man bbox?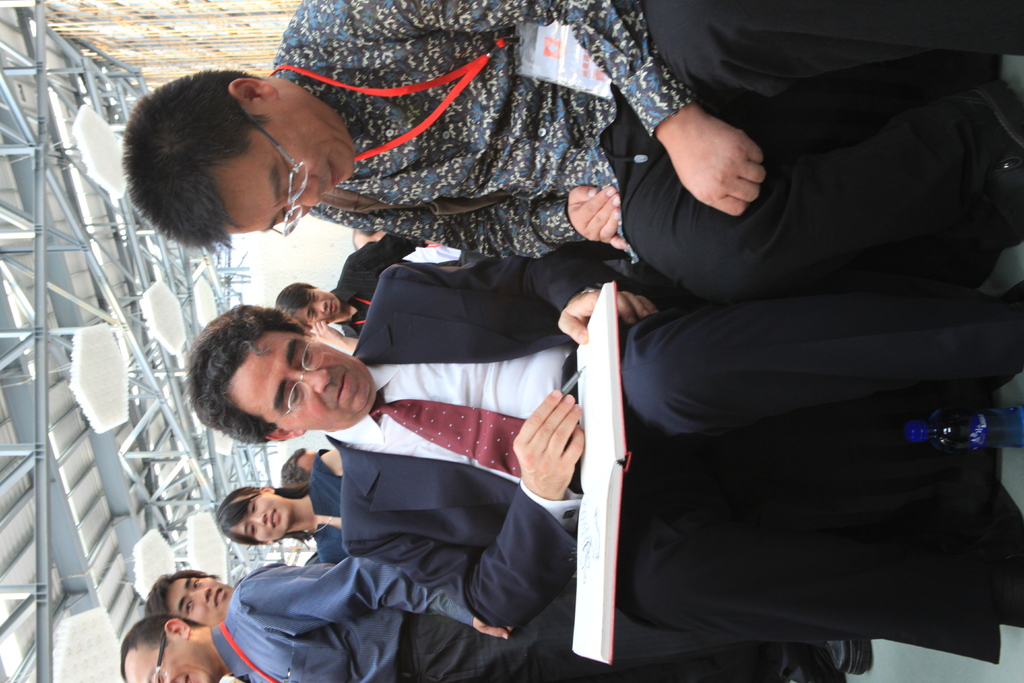
<bbox>274, 233, 477, 343</bbox>
